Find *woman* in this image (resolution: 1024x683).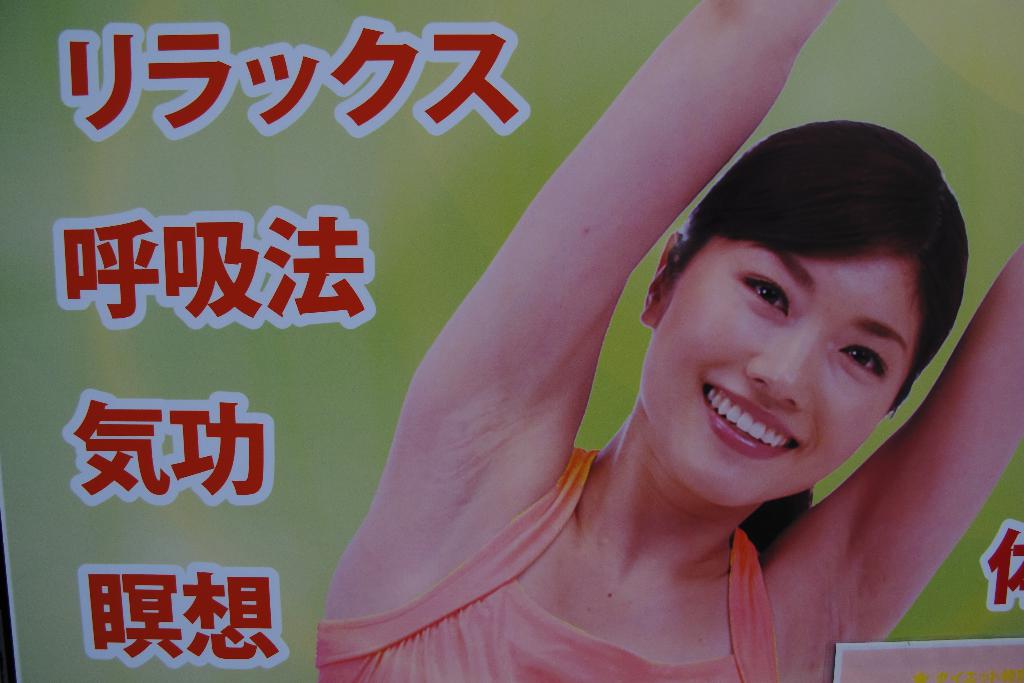
(295,0,1023,682).
